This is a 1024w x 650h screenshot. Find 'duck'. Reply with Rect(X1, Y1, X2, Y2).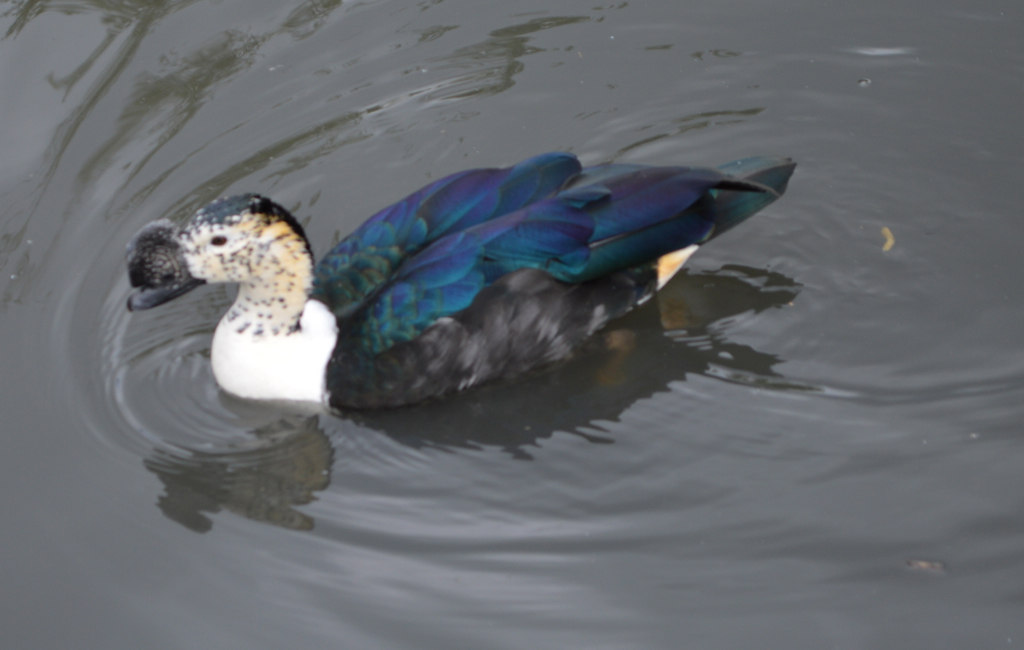
Rect(117, 141, 769, 415).
